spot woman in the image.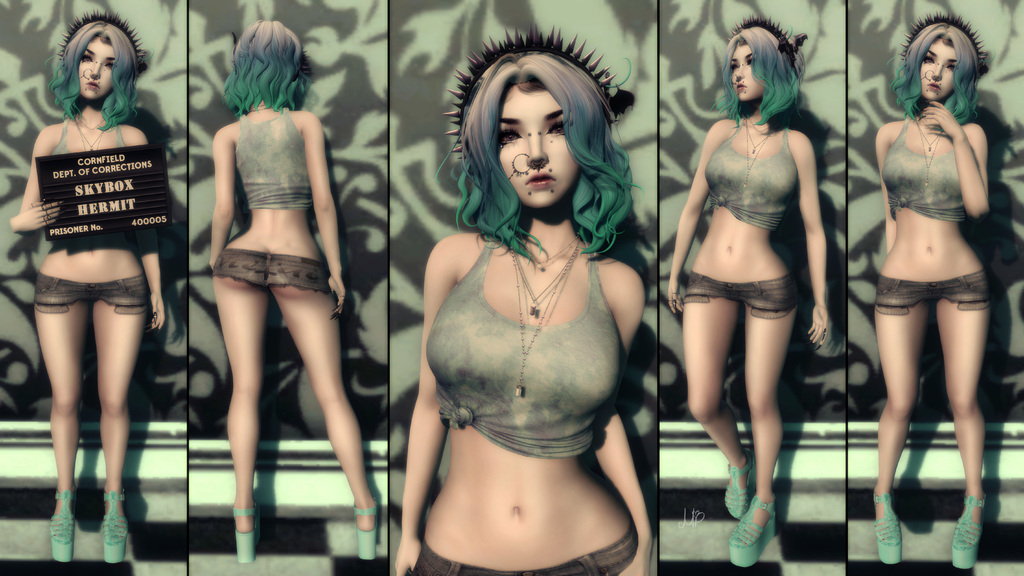
woman found at x1=667 y1=10 x2=829 y2=572.
